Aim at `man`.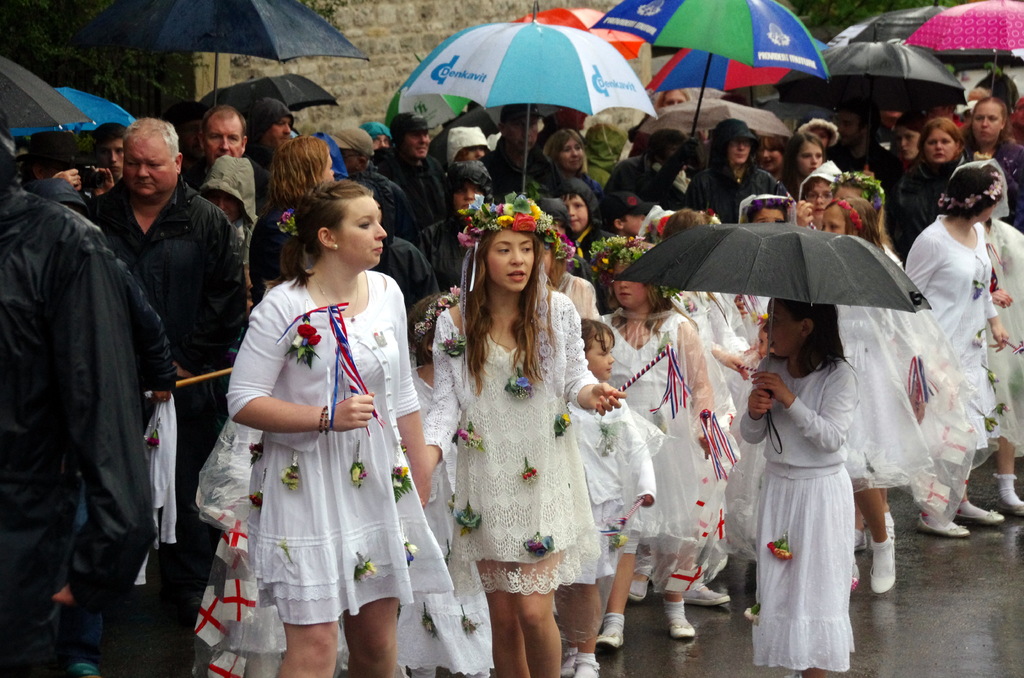
Aimed at <box>371,111,454,225</box>.
